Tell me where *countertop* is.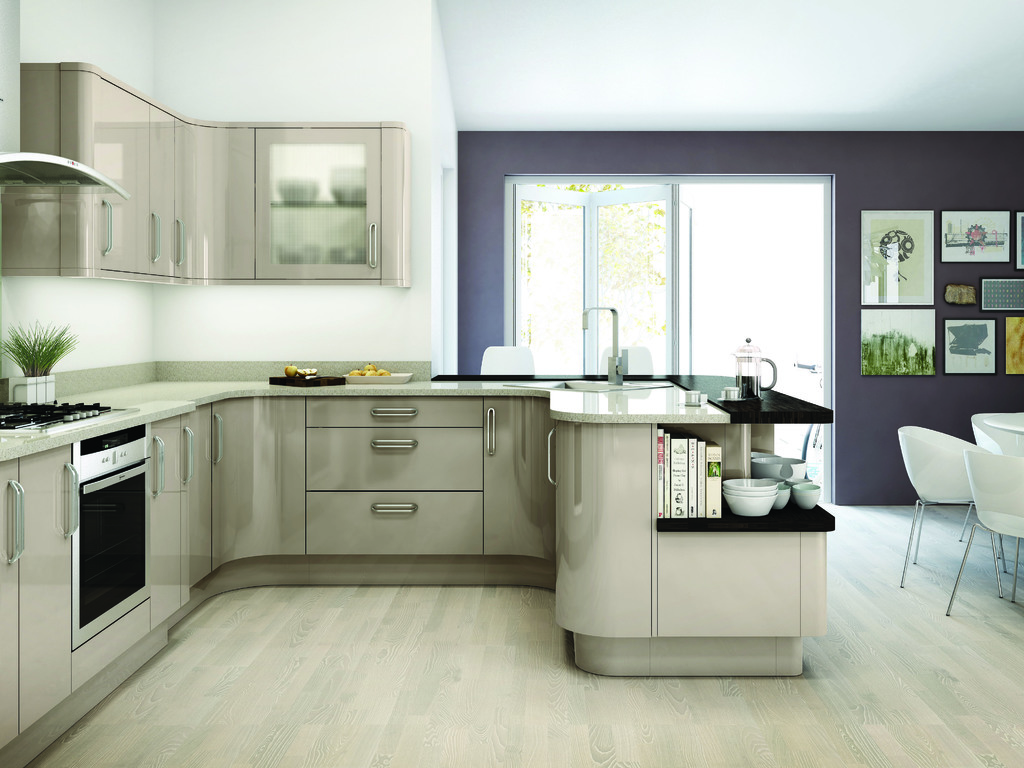
*countertop* is at x1=0, y1=358, x2=739, y2=447.
